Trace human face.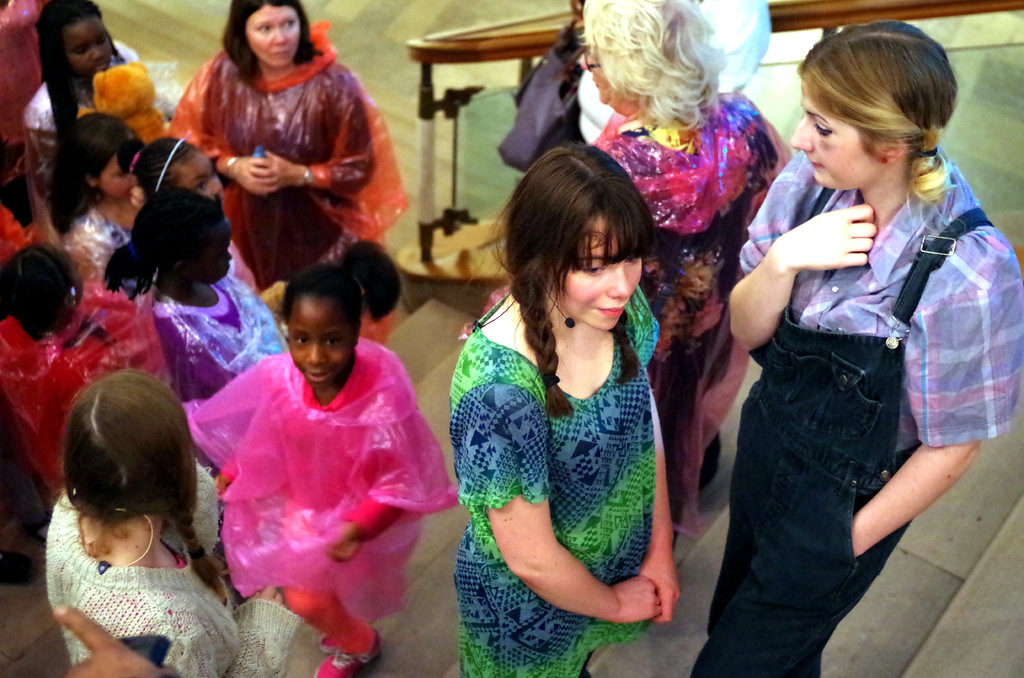
Traced to pyautogui.locateOnScreen(555, 209, 641, 337).
